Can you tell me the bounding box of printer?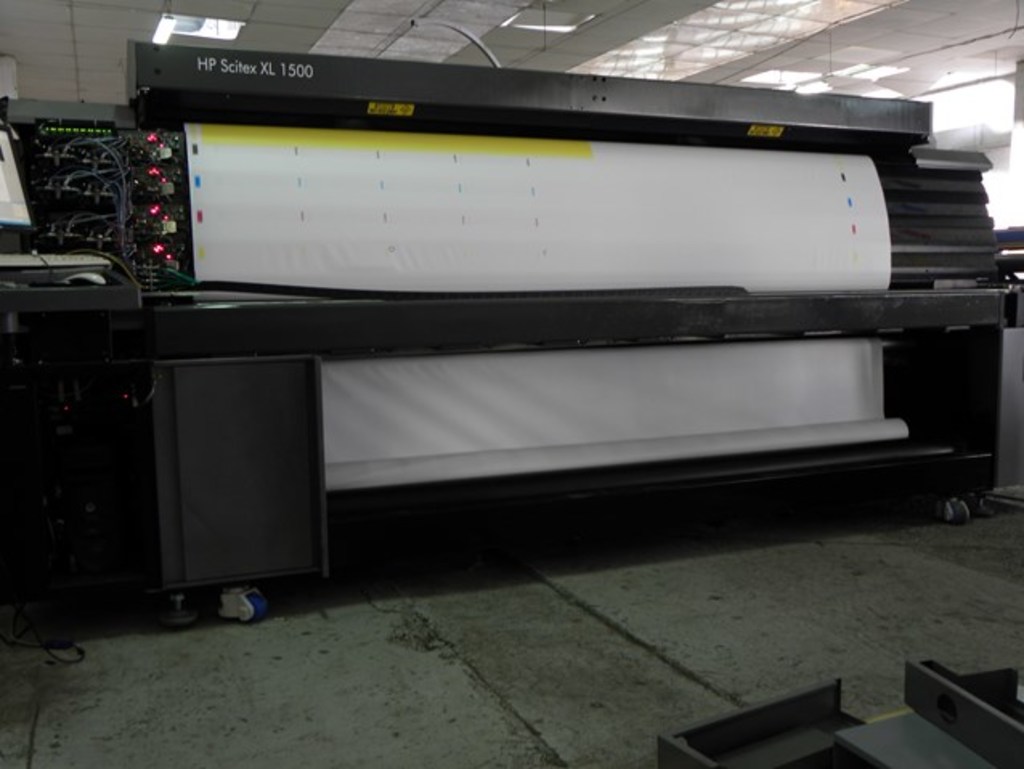
select_region(0, 39, 1022, 628).
